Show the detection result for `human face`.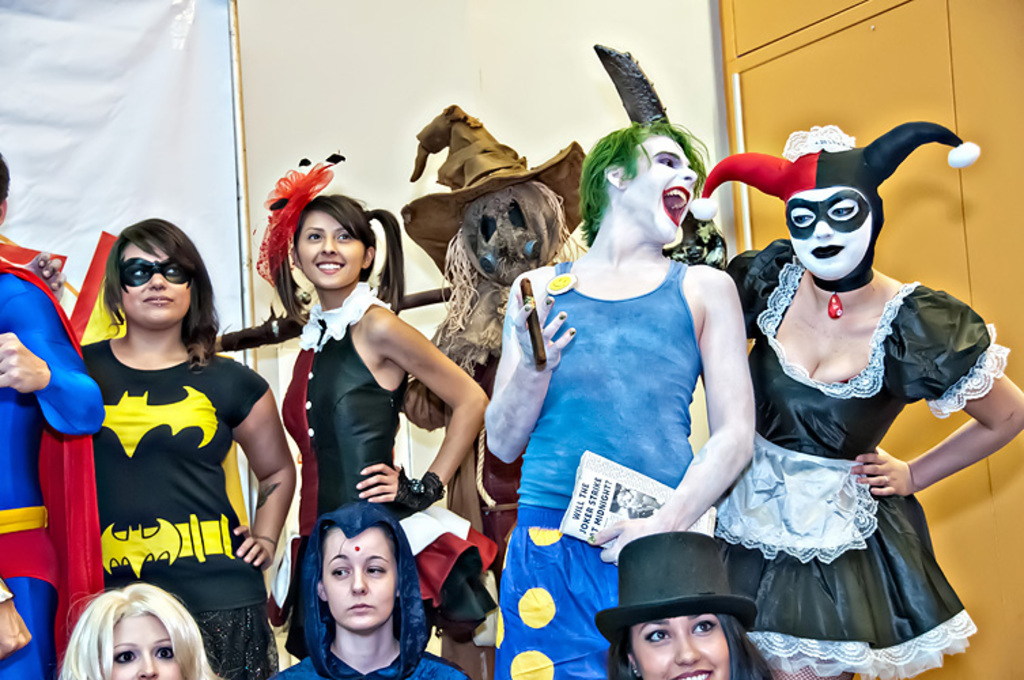
623:137:699:245.
